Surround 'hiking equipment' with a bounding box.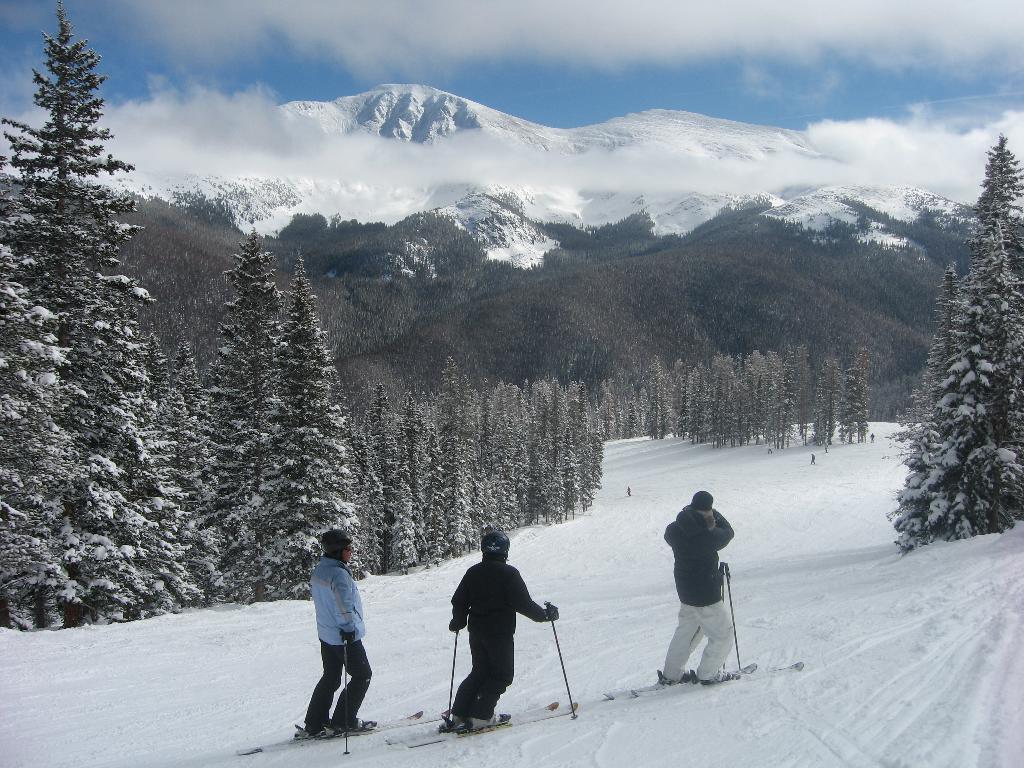
<region>547, 600, 577, 720</region>.
